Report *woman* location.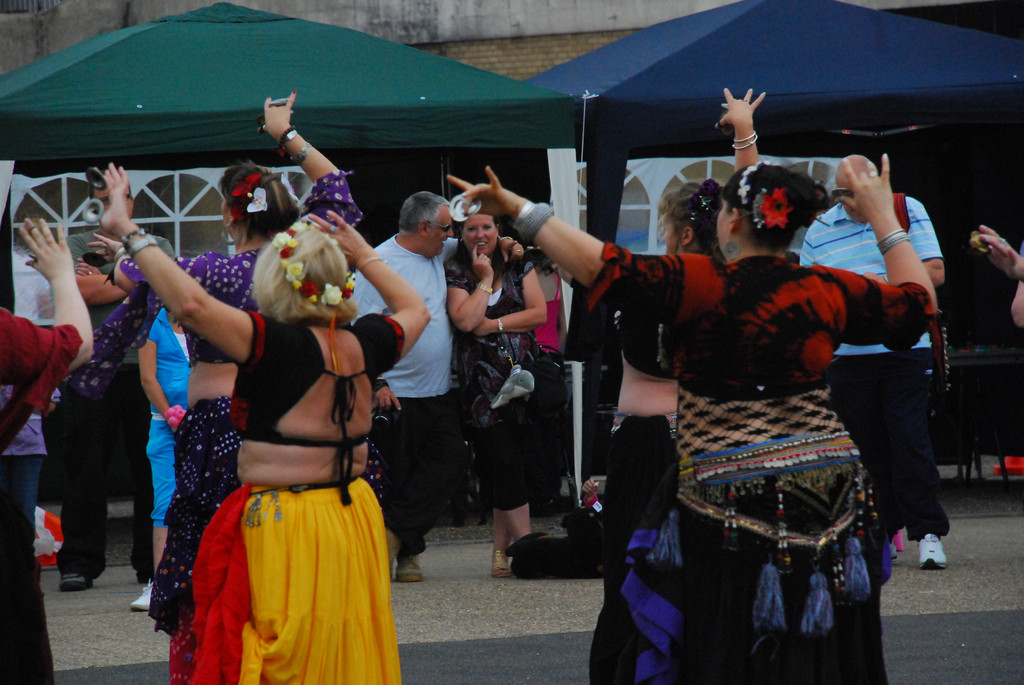
Report: 523/75/766/684.
